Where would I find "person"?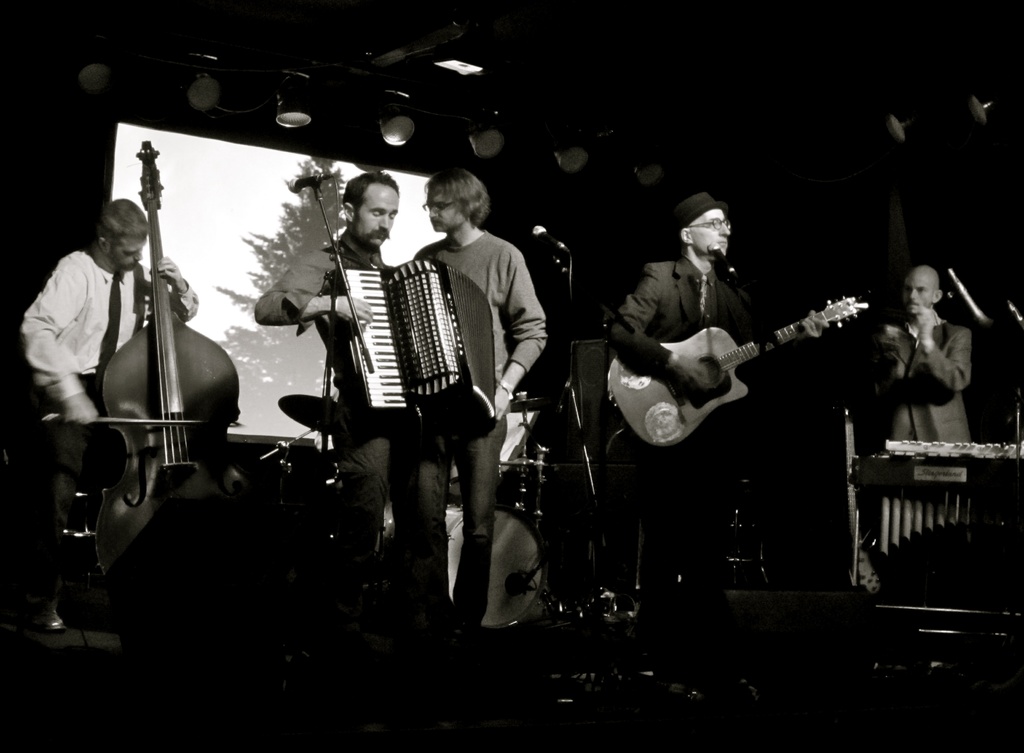
At select_region(243, 175, 417, 636).
